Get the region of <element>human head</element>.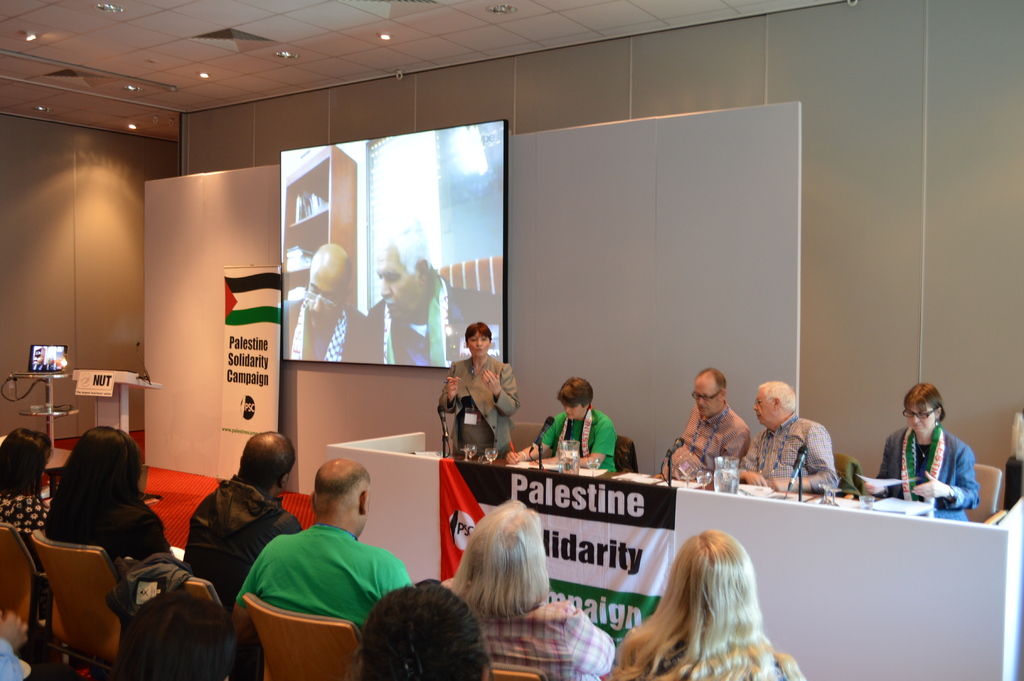
box(374, 216, 438, 322).
